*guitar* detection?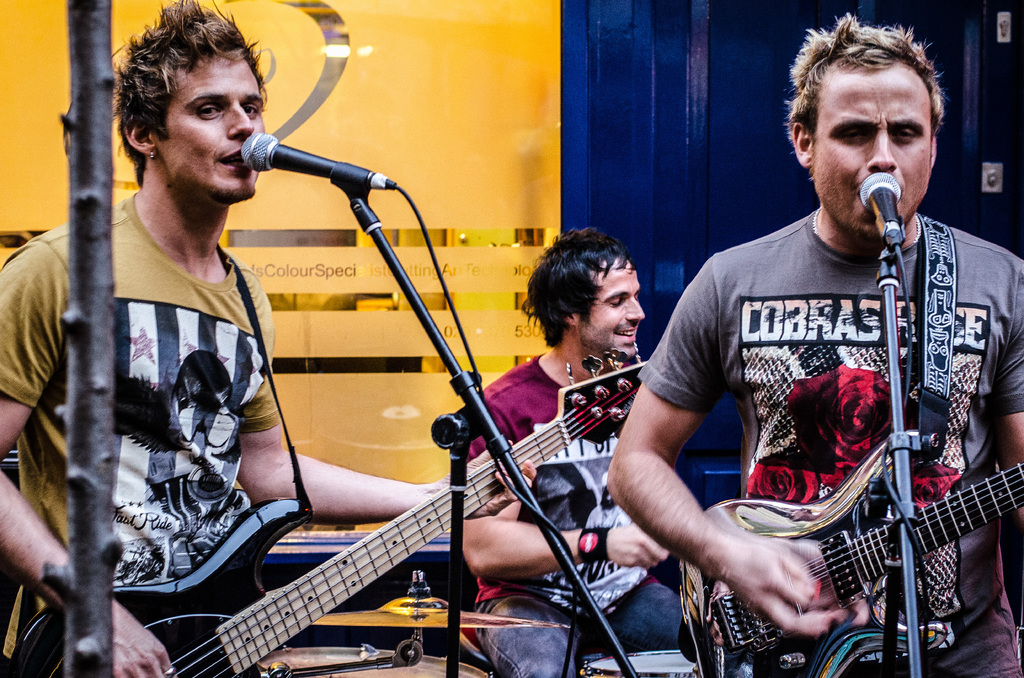
region(5, 337, 655, 677)
